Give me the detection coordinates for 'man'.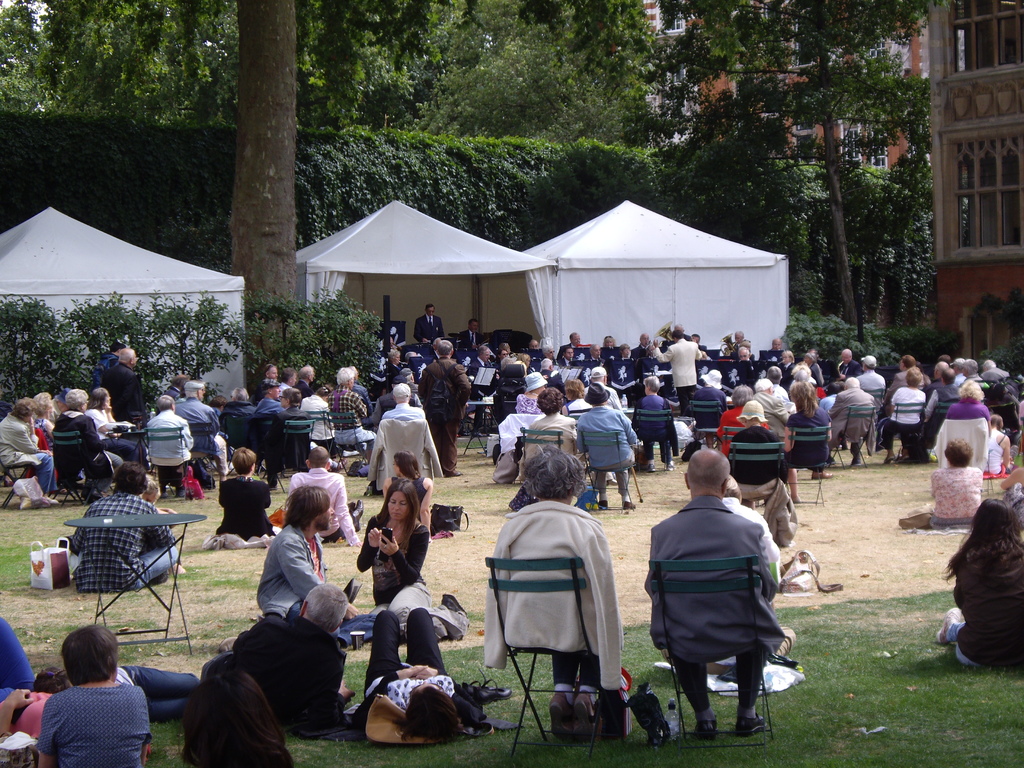
(x1=834, y1=346, x2=861, y2=377).
